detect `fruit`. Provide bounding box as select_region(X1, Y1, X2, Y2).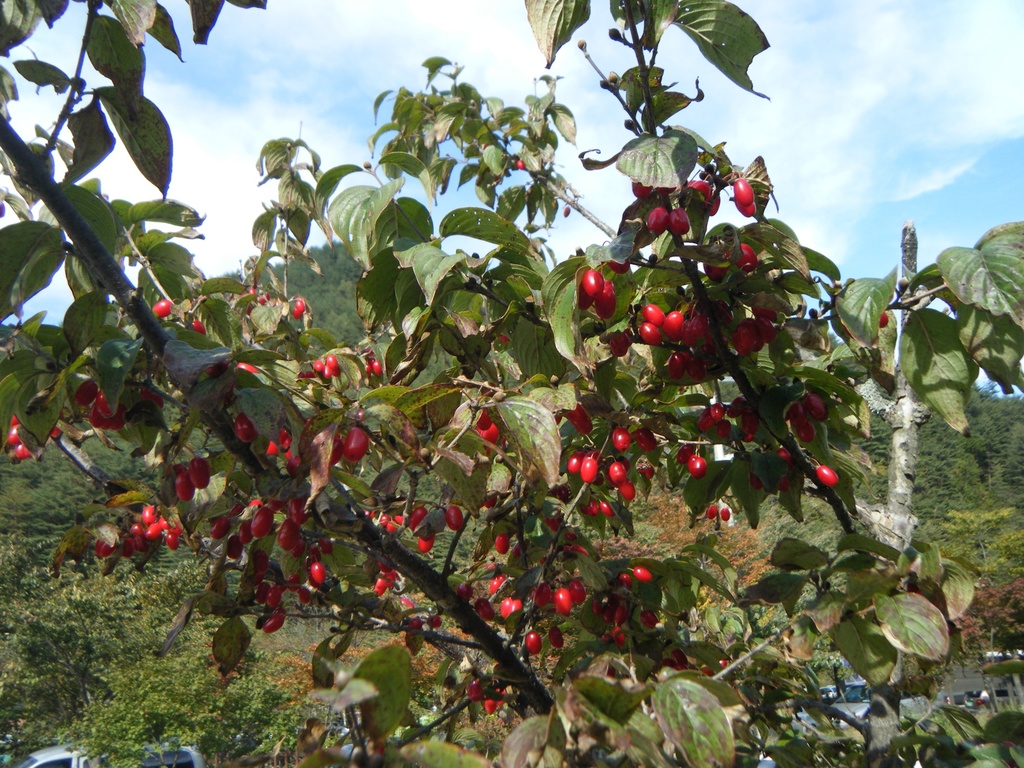
select_region(50, 424, 61, 438).
